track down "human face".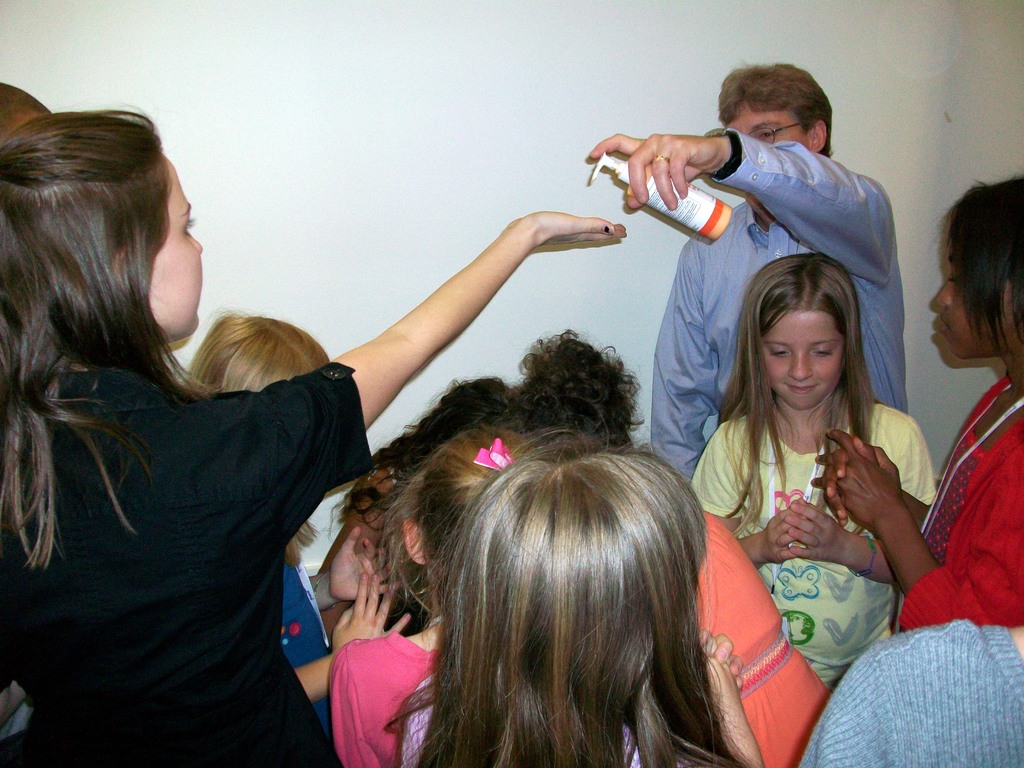
Tracked to bbox(149, 159, 202, 329).
